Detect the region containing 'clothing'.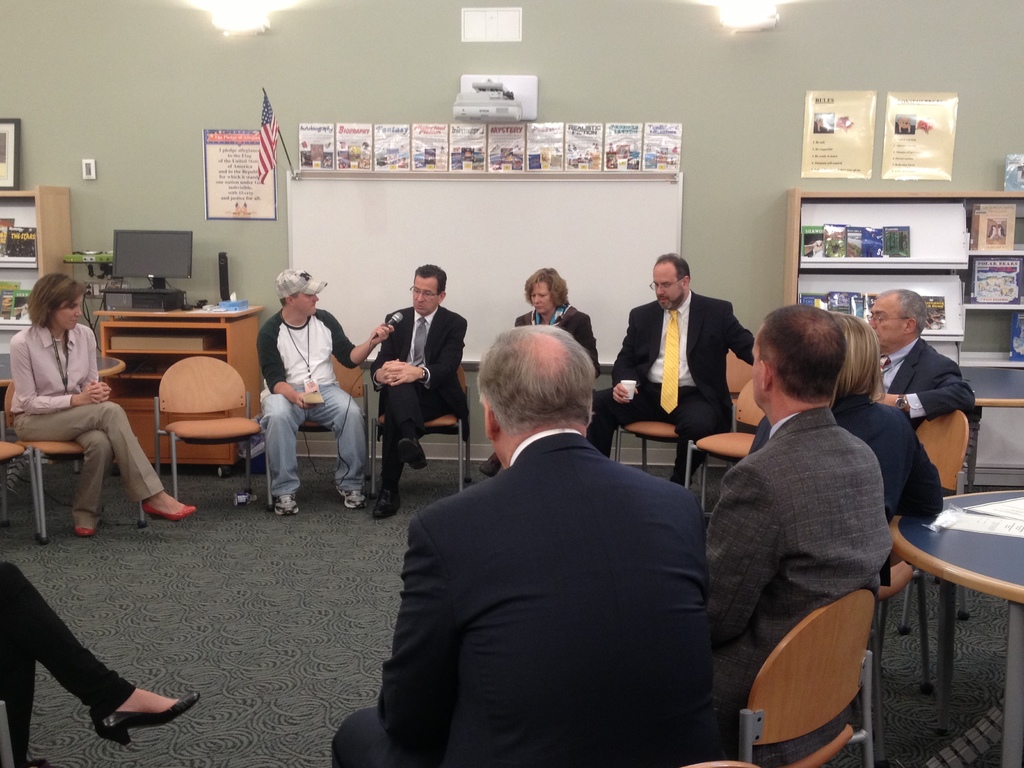
[370,311,461,490].
